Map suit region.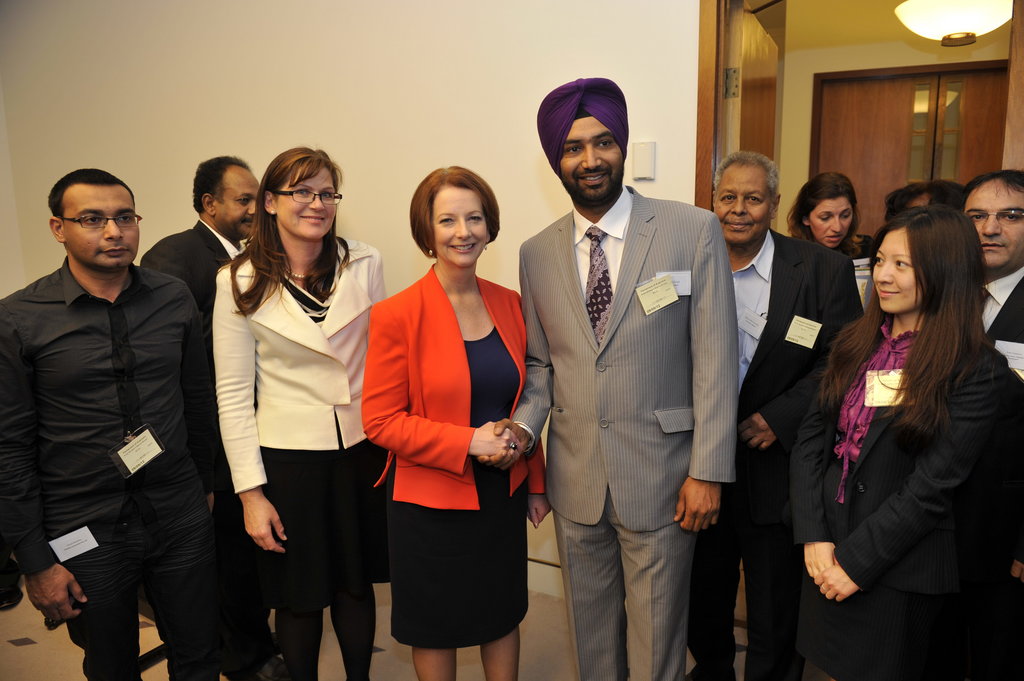
Mapped to left=687, top=228, right=867, bottom=680.
